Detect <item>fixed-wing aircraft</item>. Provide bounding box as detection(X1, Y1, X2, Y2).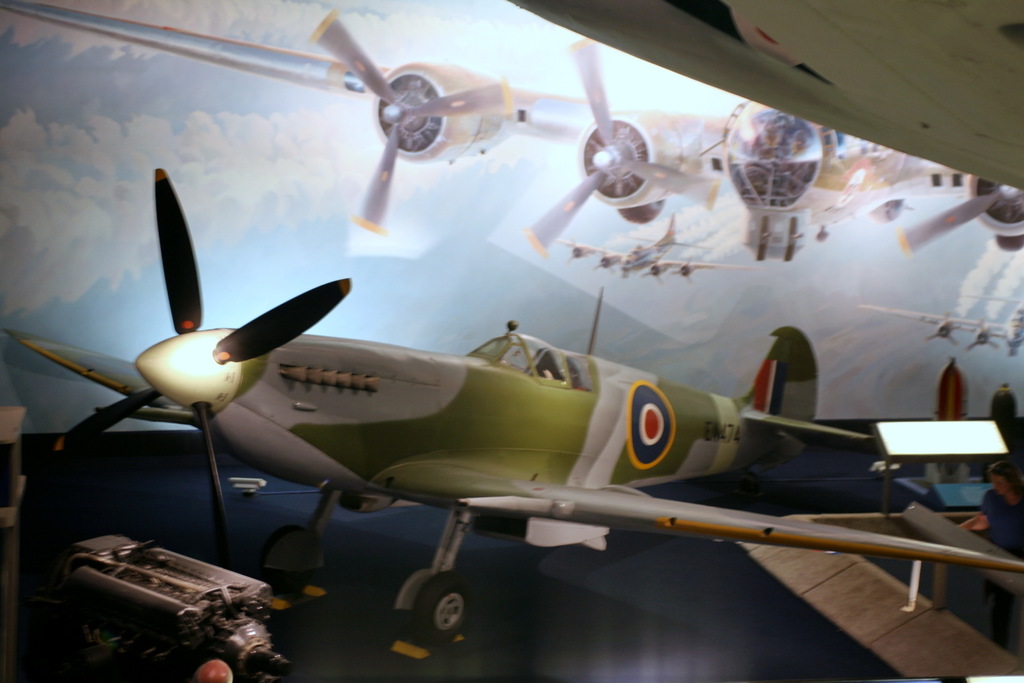
detection(547, 207, 714, 280).
